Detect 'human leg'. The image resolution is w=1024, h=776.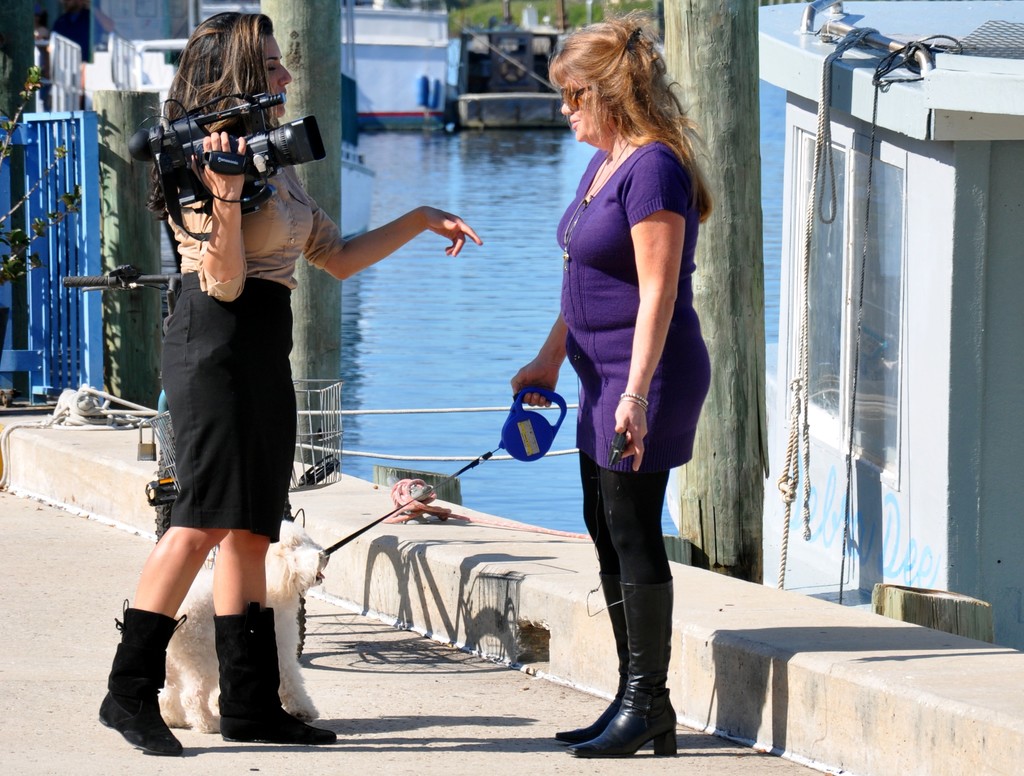
209, 535, 326, 746.
